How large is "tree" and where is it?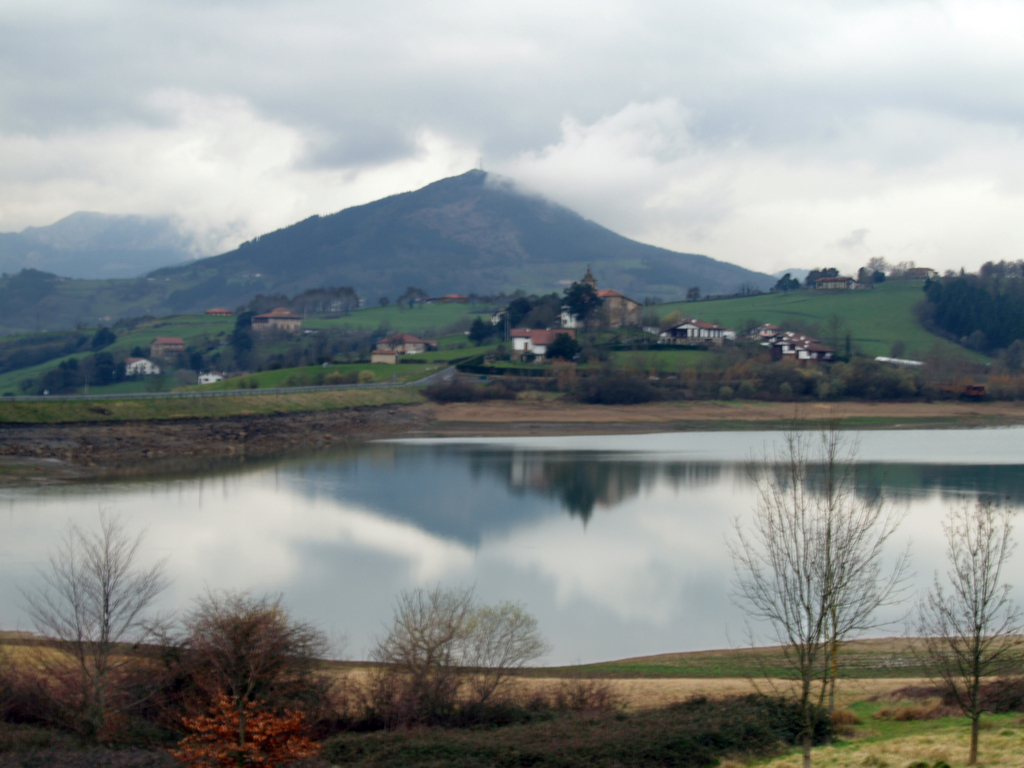
Bounding box: bbox=[774, 273, 801, 294].
